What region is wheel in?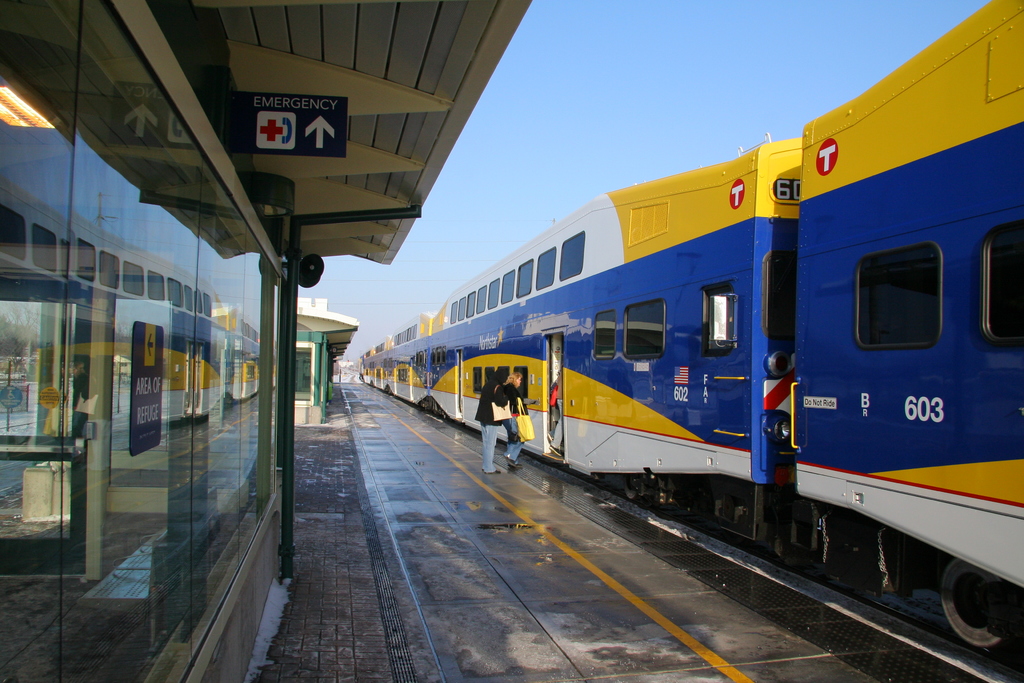
Rect(945, 565, 1012, 648).
